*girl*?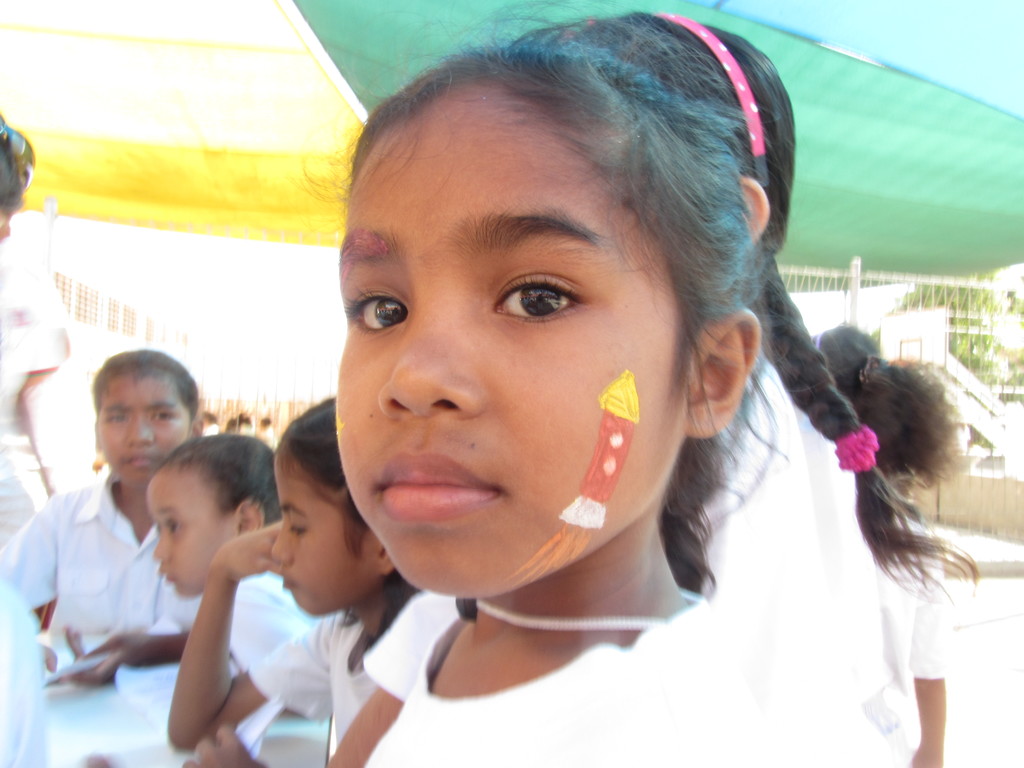
box(812, 347, 965, 767)
